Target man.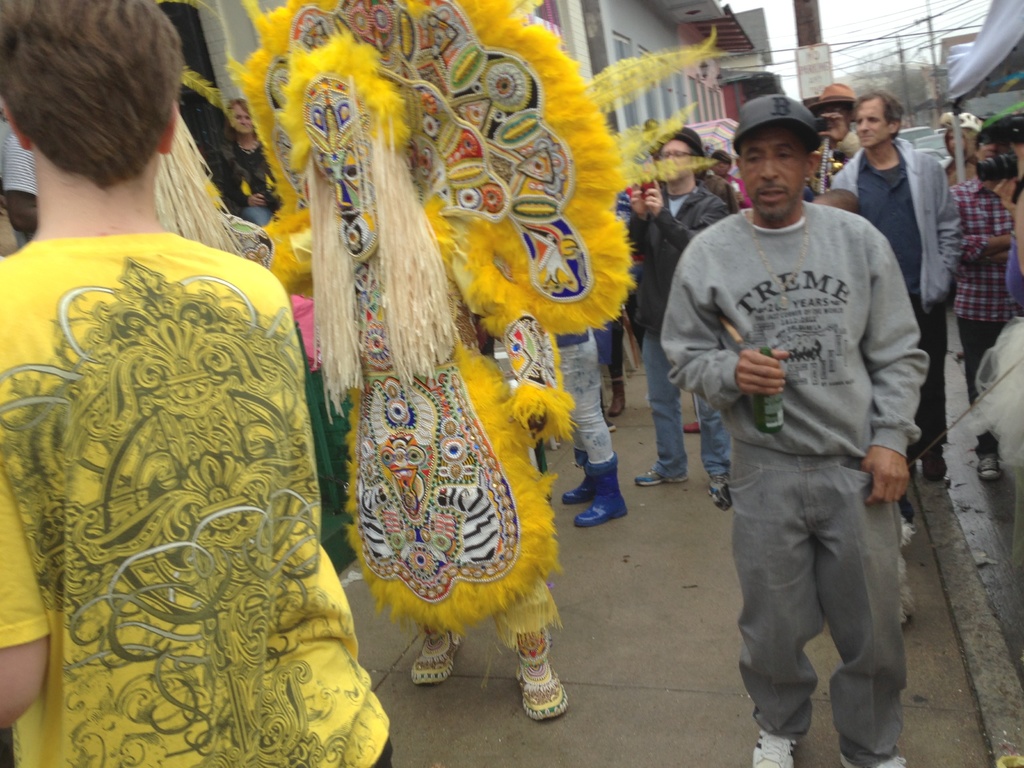
Target region: locate(623, 121, 733, 504).
